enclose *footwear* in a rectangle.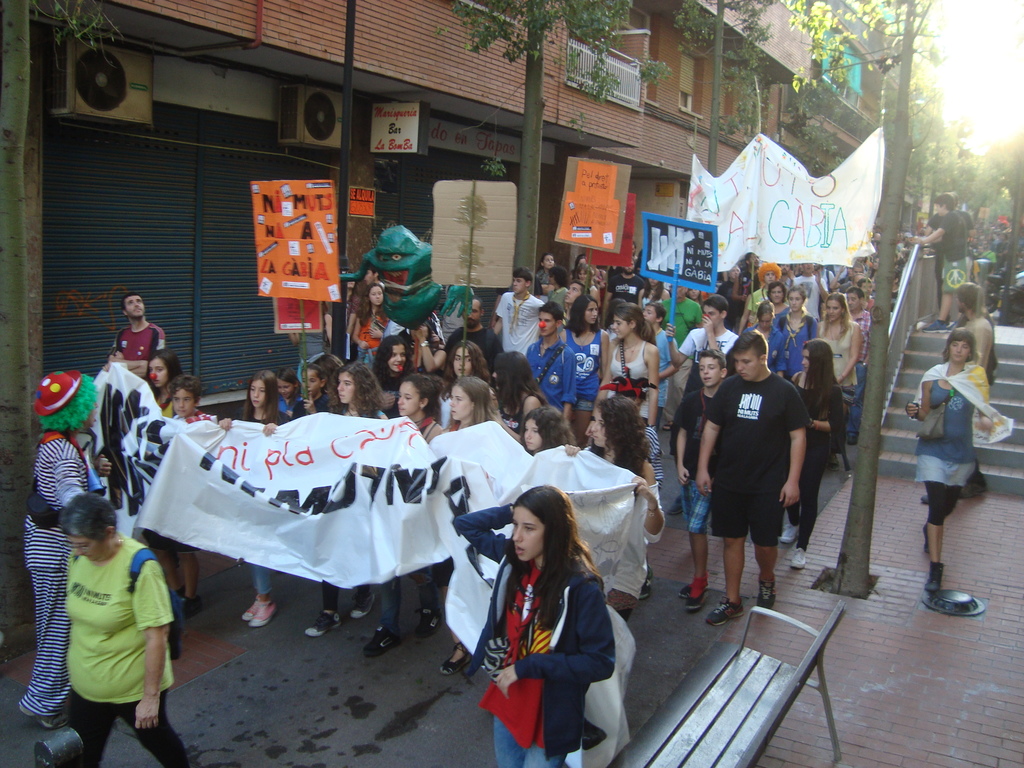
l=443, t=644, r=472, b=678.
